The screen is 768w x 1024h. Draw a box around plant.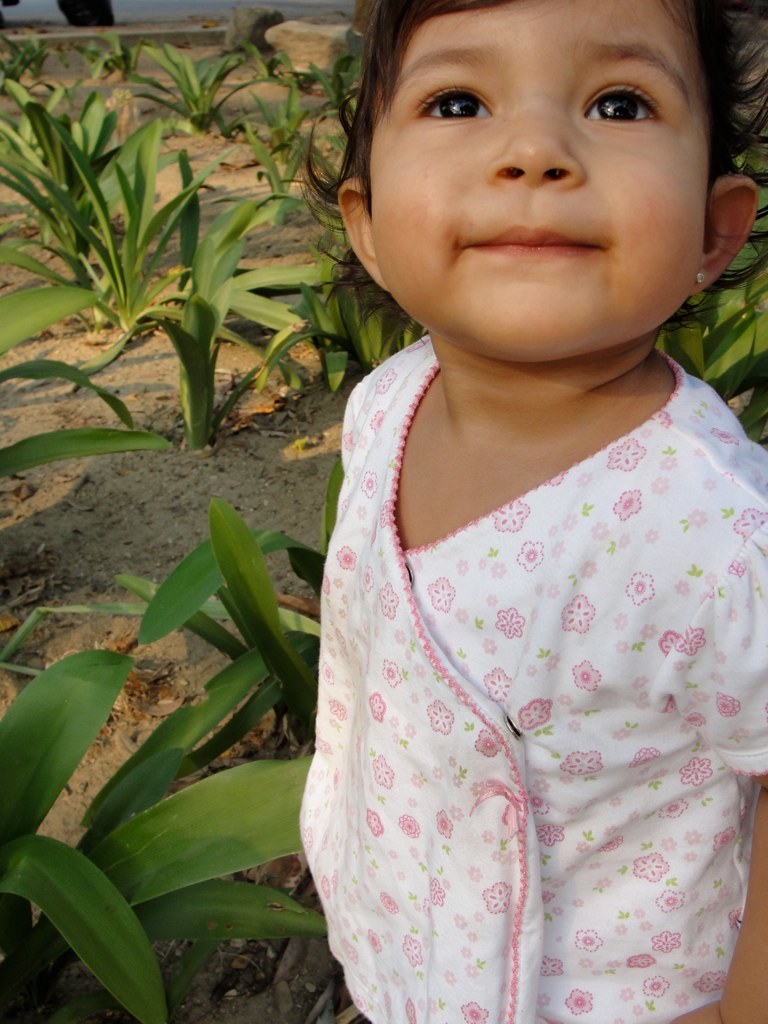
<bbox>100, 127, 334, 459</bbox>.
